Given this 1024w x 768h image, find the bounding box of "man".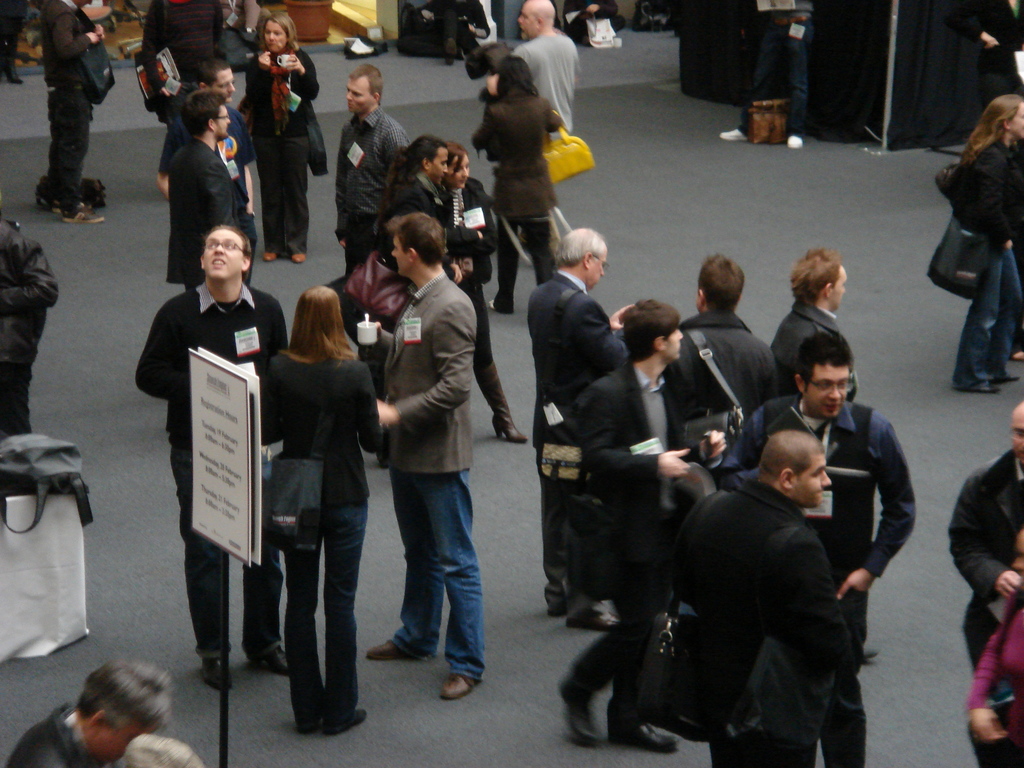
694,331,921,767.
